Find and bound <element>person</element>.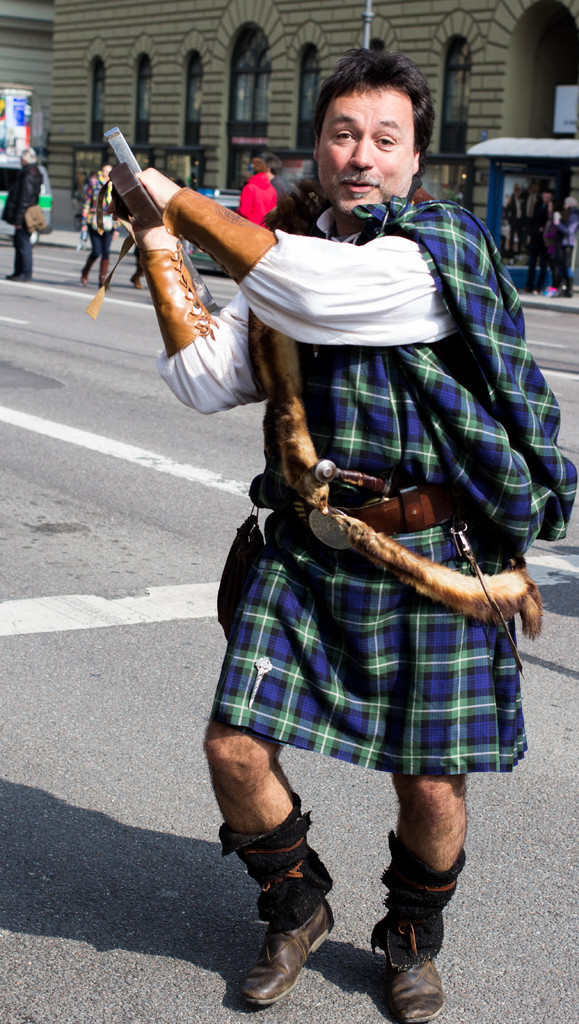
Bound: (505, 179, 523, 263).
